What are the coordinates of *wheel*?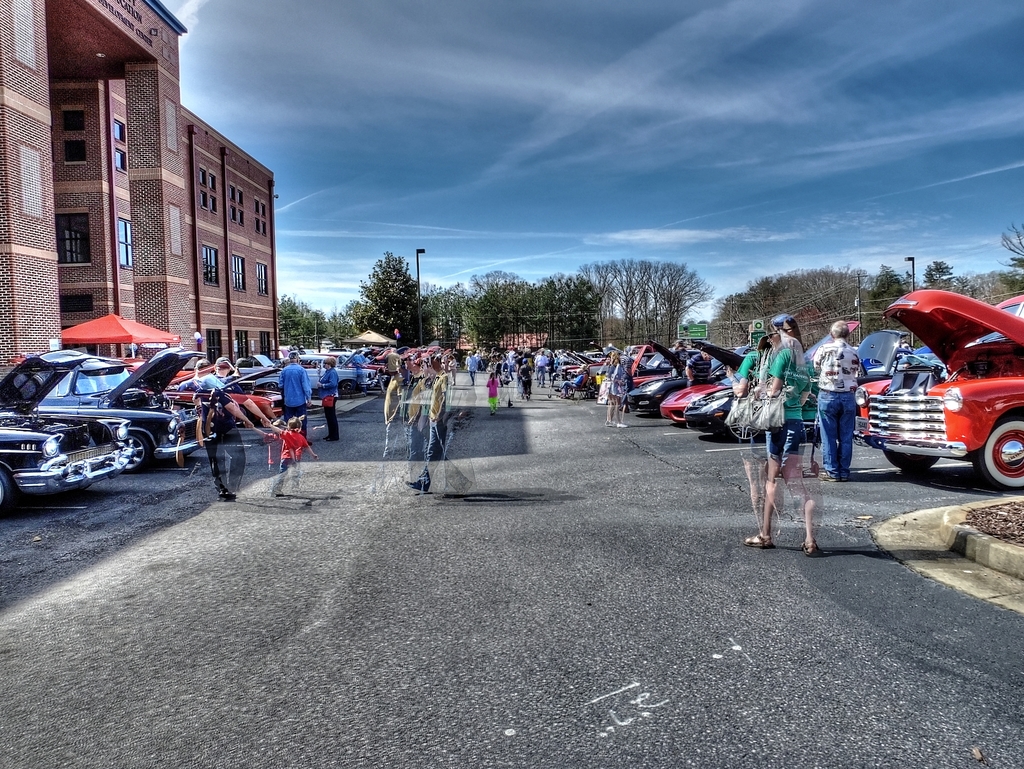
[x1=342, y1=381, x2=354, y2=393].
